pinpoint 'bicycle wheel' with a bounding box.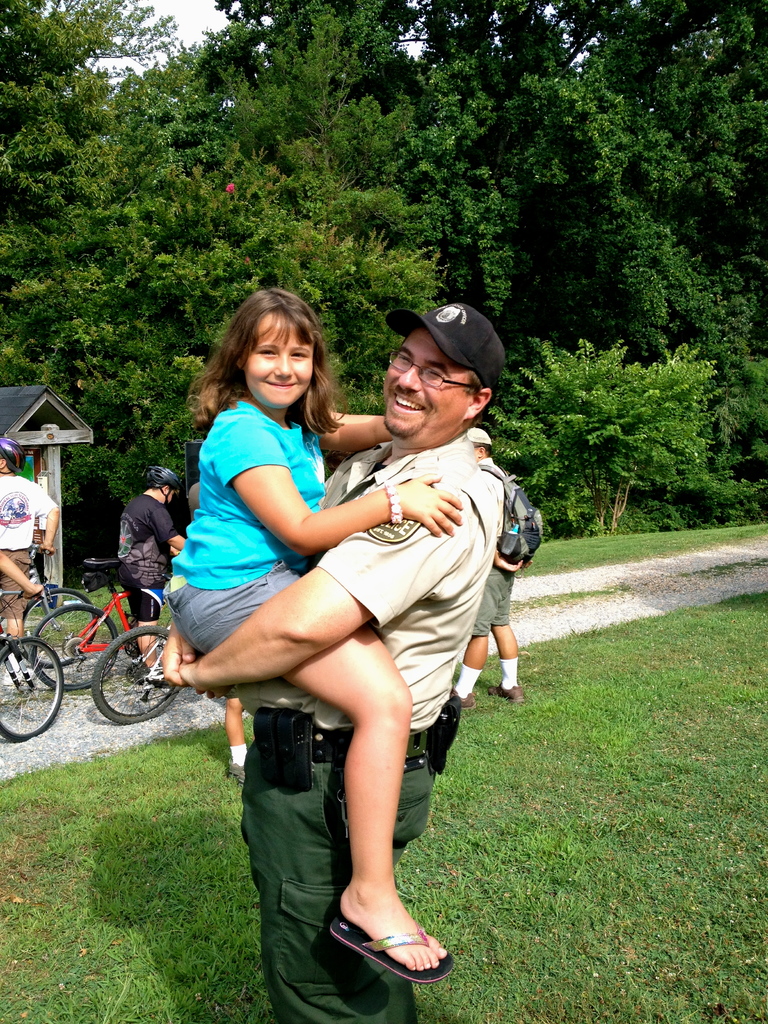
{"left": 84, "top": 625, "right": 182, "bottom": 724}.
